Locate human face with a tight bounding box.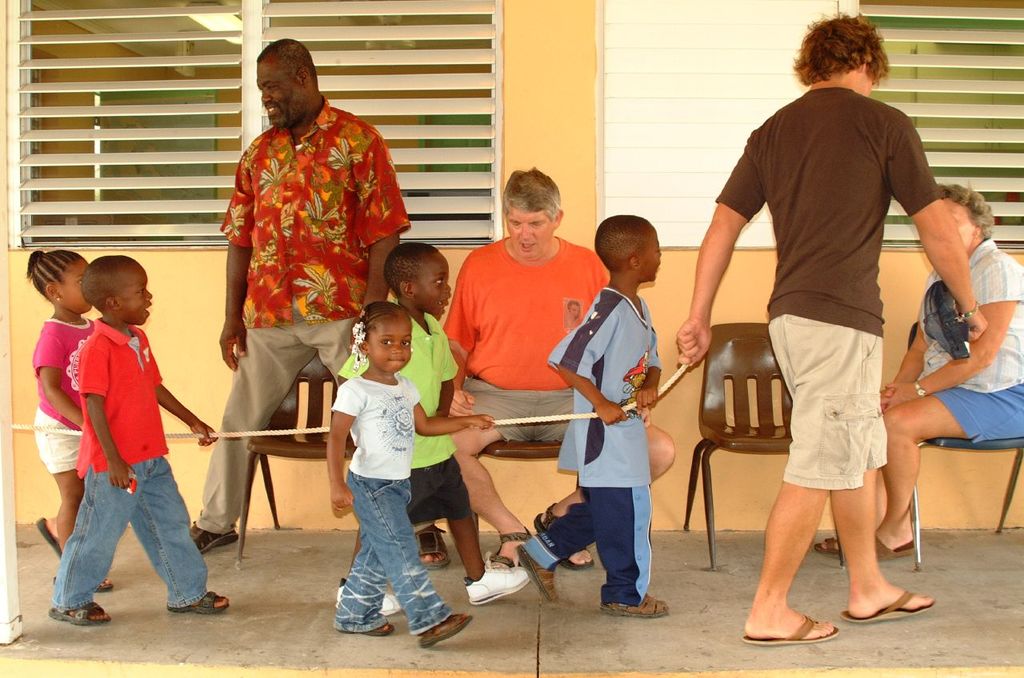
[left=505, top=209, right=555, bottom=259].
